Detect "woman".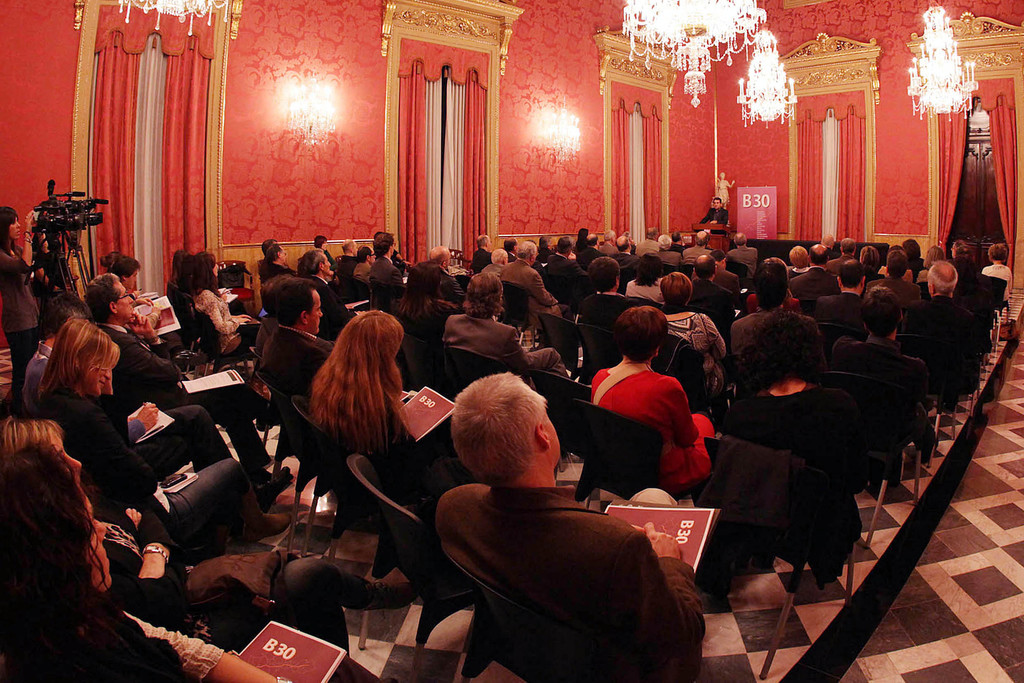
Detected at Rect(311, 307, 455, 491).
